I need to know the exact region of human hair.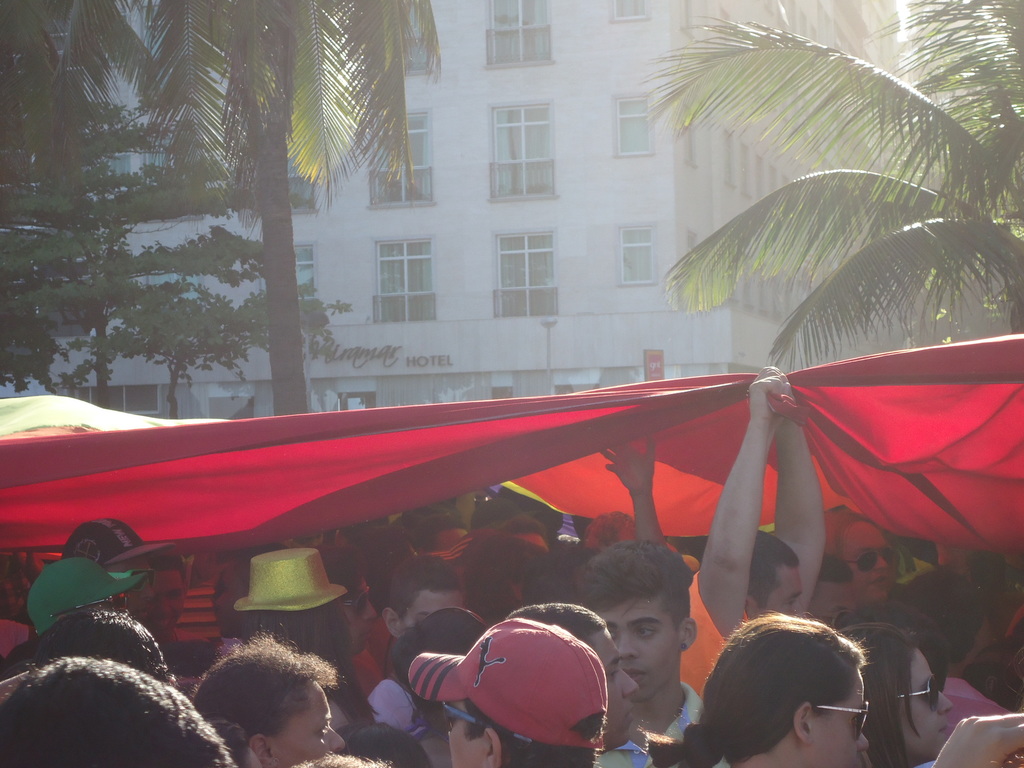
Region: 895:566:985:662.
